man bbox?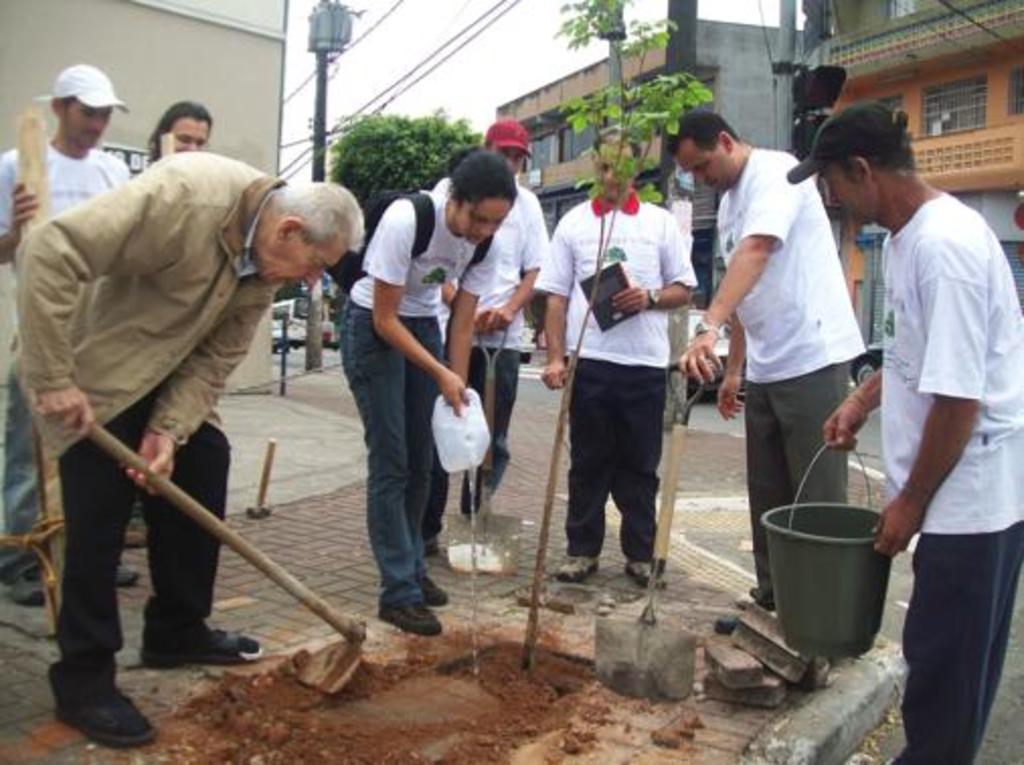
[427, 115, 552, 512]
